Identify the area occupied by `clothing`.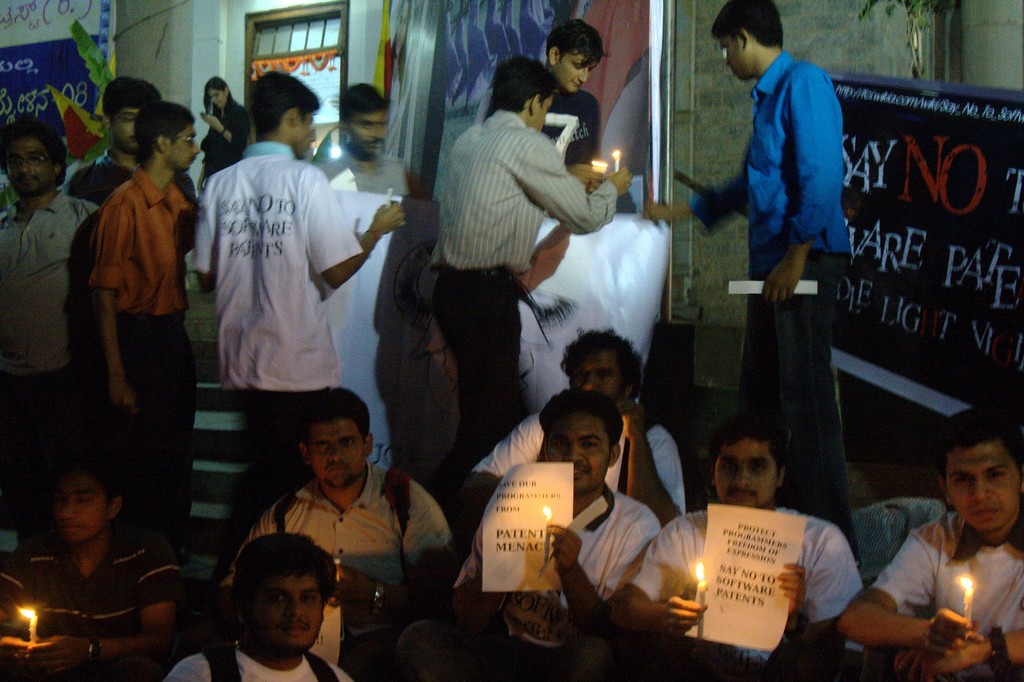
Area: <box>67,147,134,213</box>.
